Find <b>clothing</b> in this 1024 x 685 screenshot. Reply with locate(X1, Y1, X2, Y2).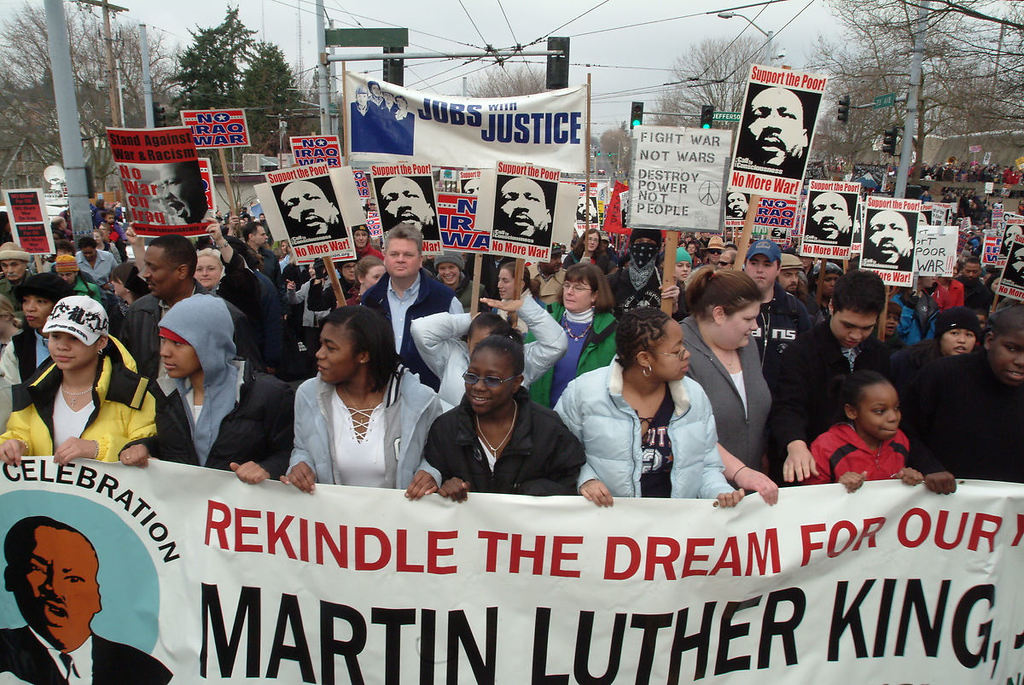
locate(543, 298, 637, 404).
